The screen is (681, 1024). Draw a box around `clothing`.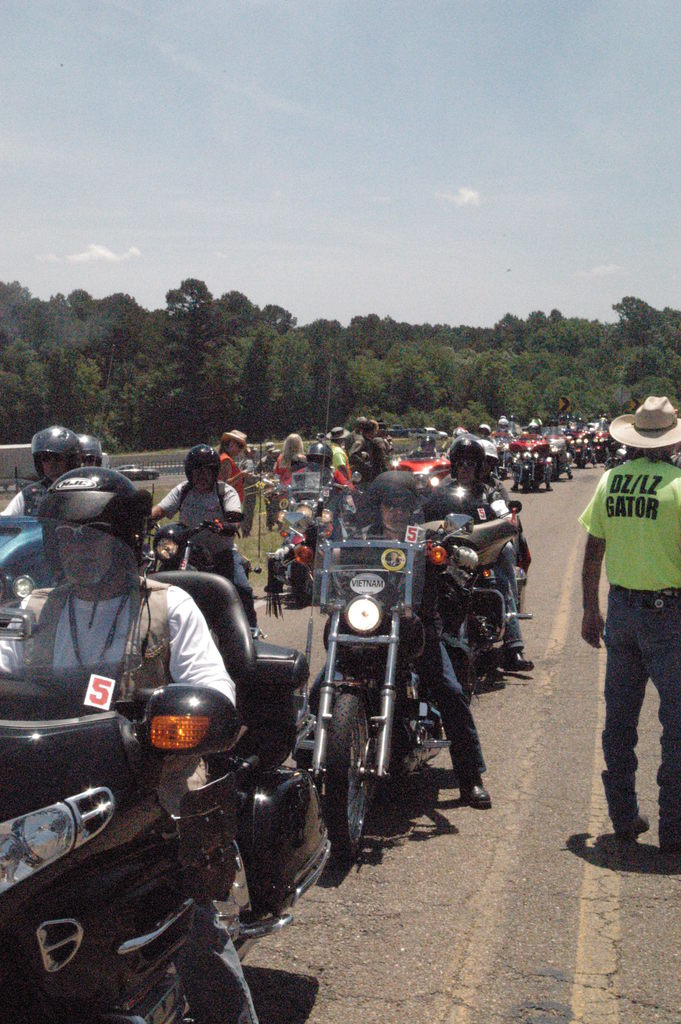
(left=217, top=451, right=245, bottom=561).
